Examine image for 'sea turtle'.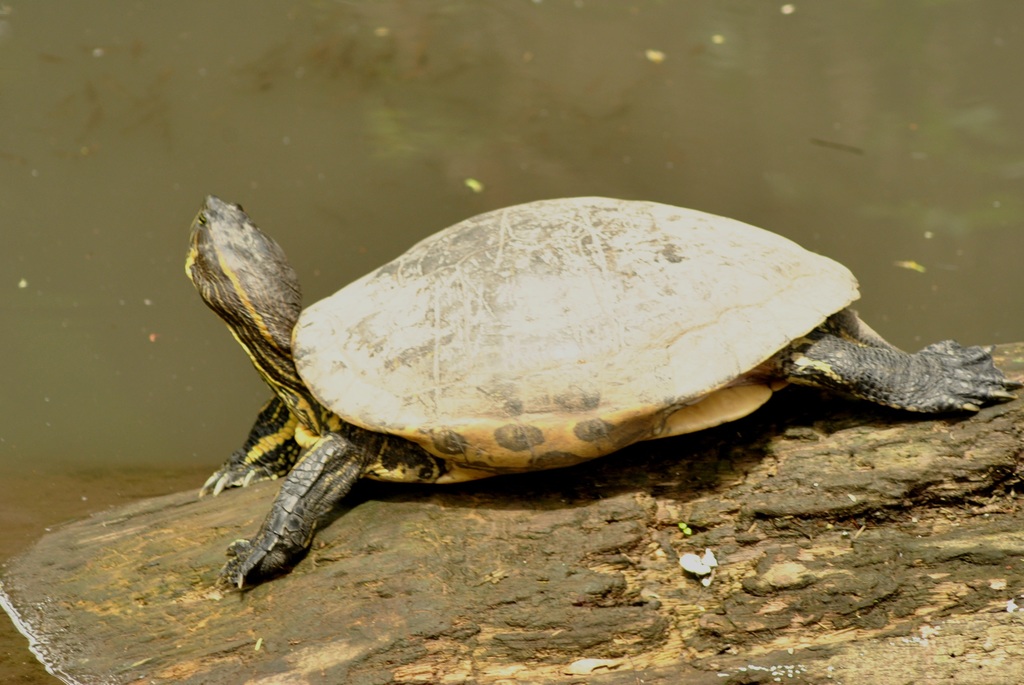
Examination result: {"x1": 180, "y1": 191, "x2": 1023, "y2": 594}.
